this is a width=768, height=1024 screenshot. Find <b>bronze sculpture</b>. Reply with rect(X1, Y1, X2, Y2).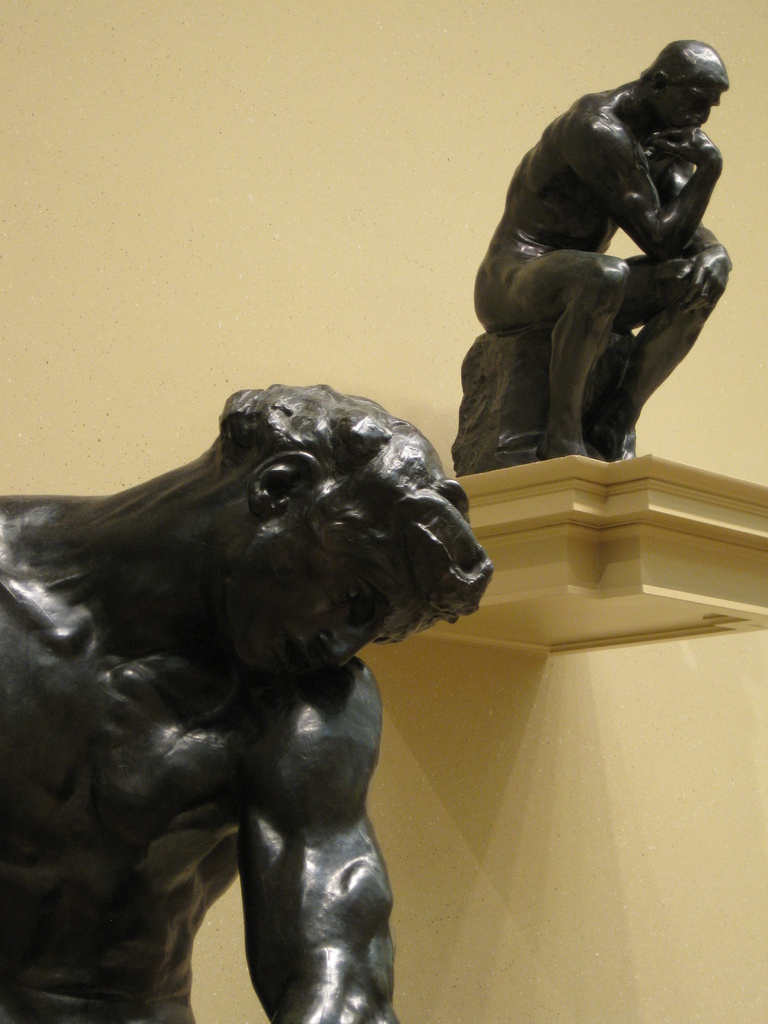
rect(461, 33, 732, 474).
